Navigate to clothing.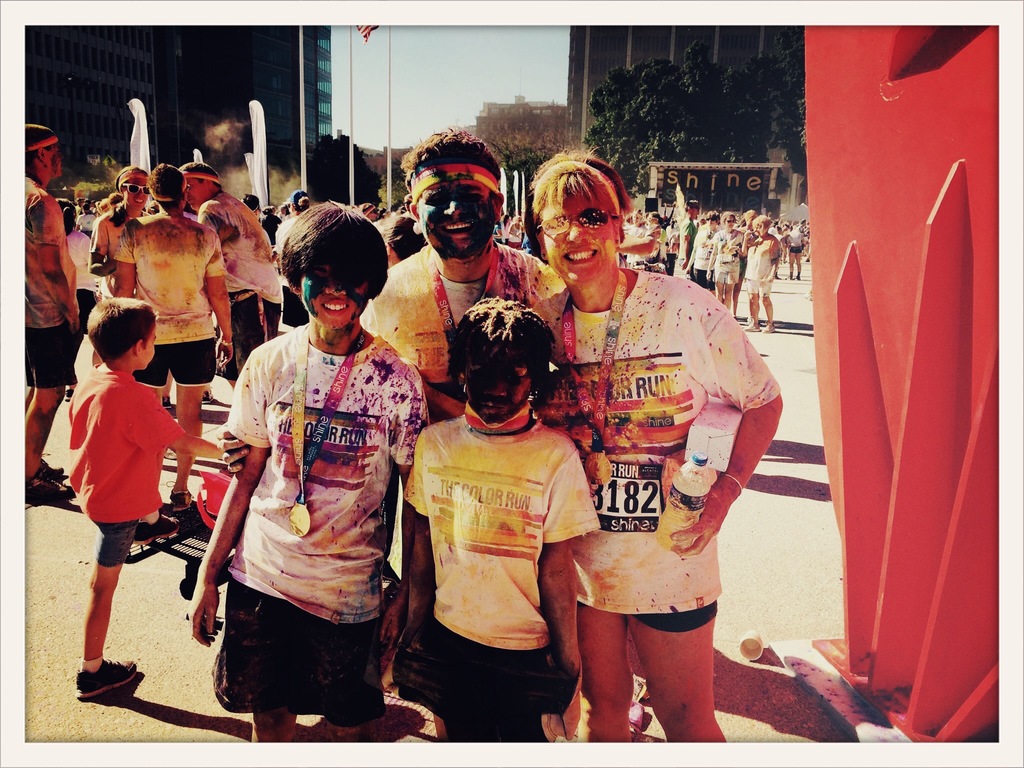
Navigation target: l=369, t=243, r=578, b=454.
